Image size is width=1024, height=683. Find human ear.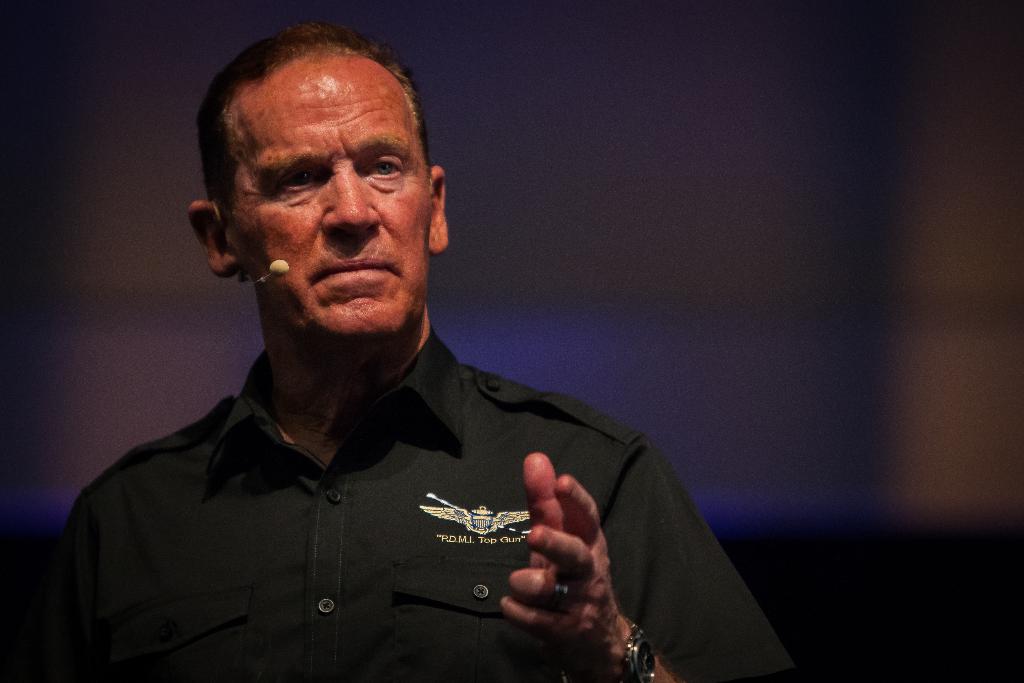
Rect(425, 164, 447, 252).
